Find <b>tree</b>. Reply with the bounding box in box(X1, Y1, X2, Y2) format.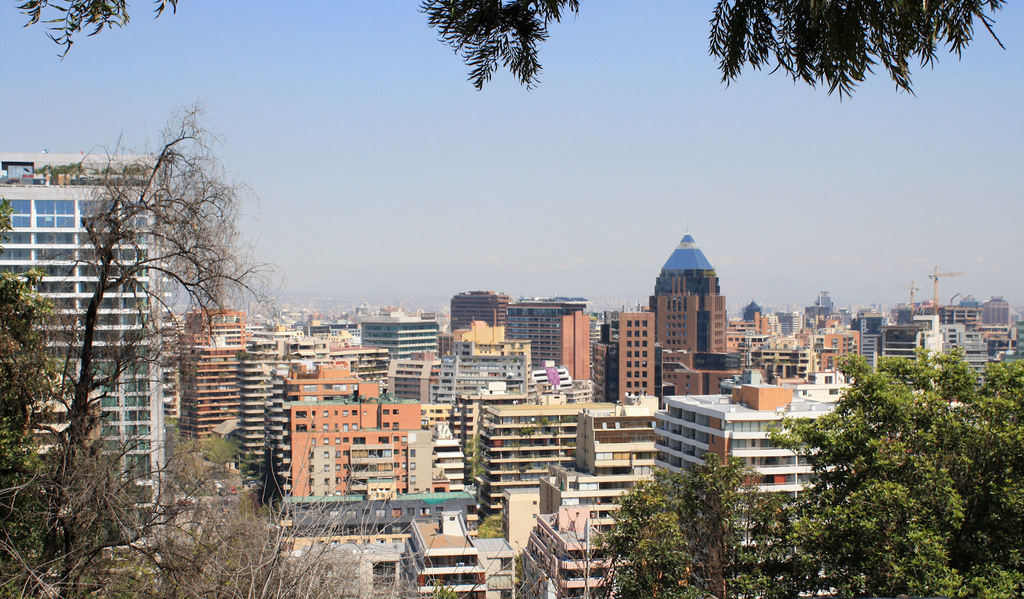
box(769, 340, 1023, 598).
